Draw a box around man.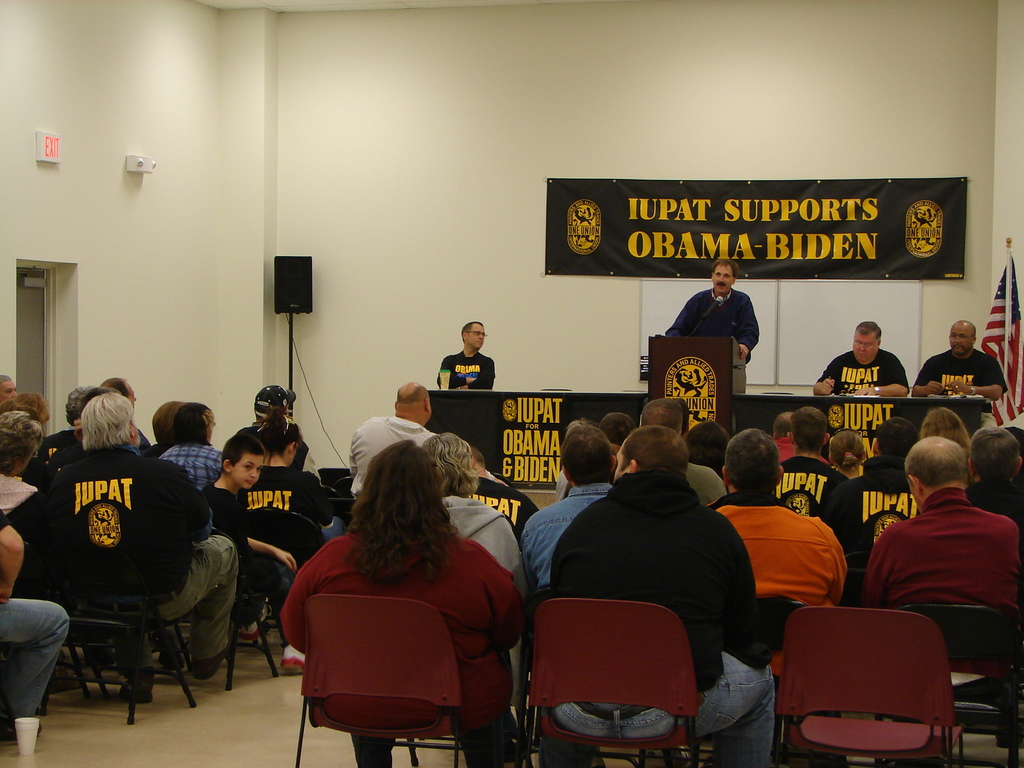
box(97, 373, 150, 442).
